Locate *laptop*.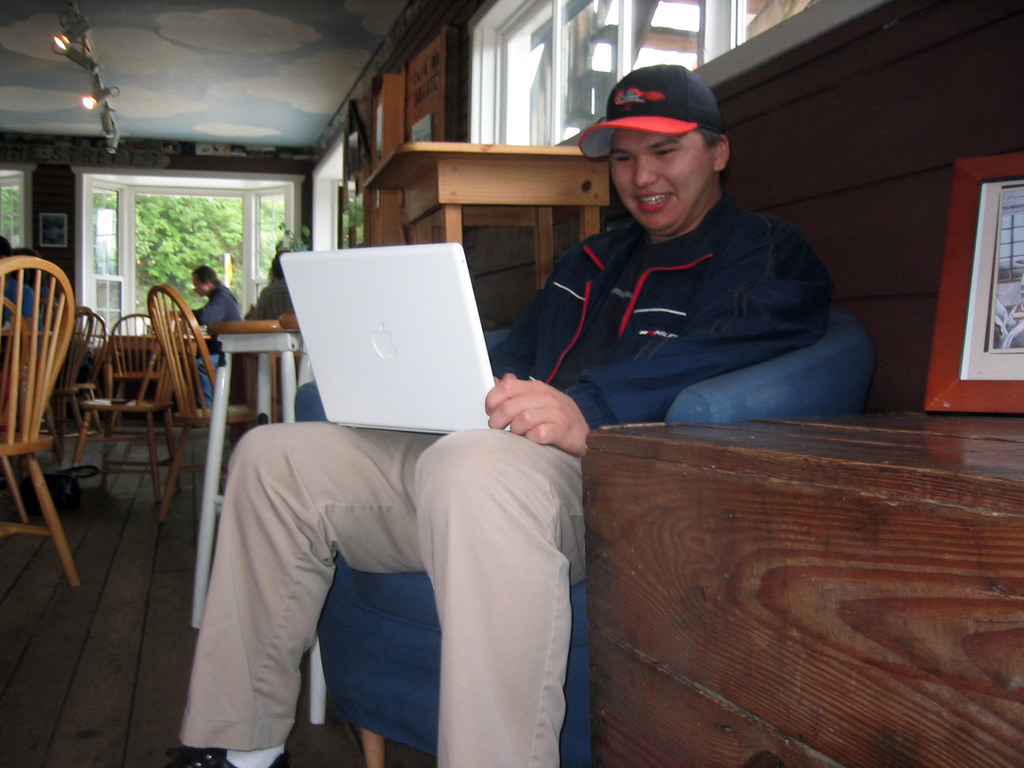
Bounding box: 252, 234, 523, 447.
